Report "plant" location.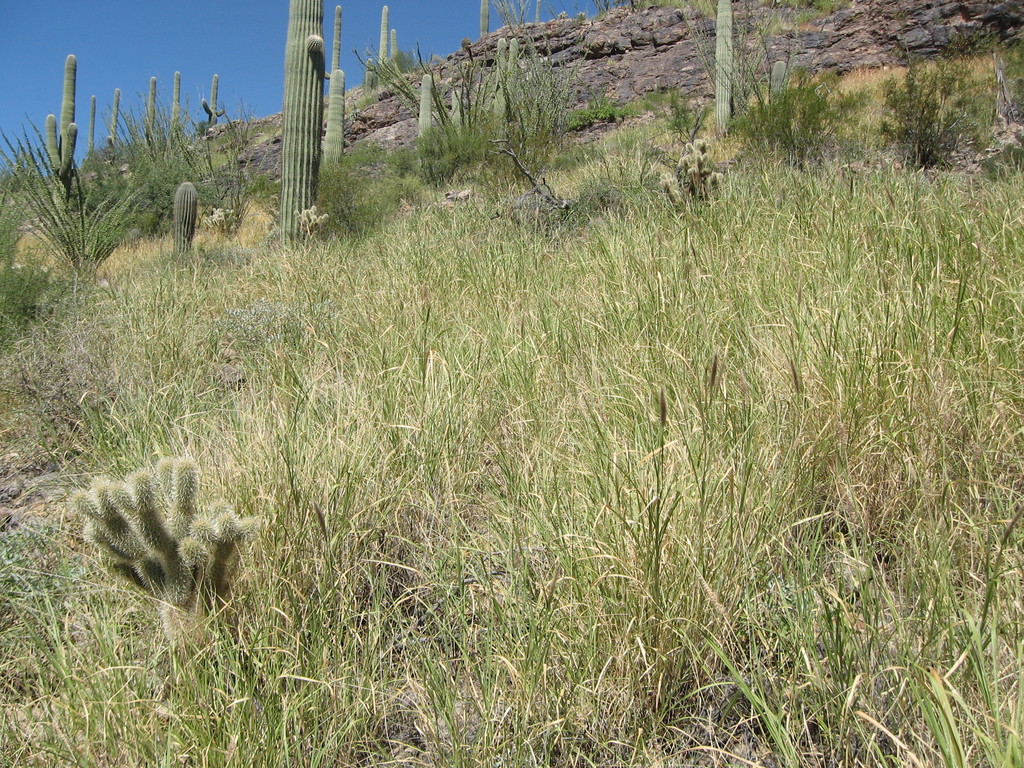
Report: pyautogui.locateOnScreen(564, 81, 668, 130).
